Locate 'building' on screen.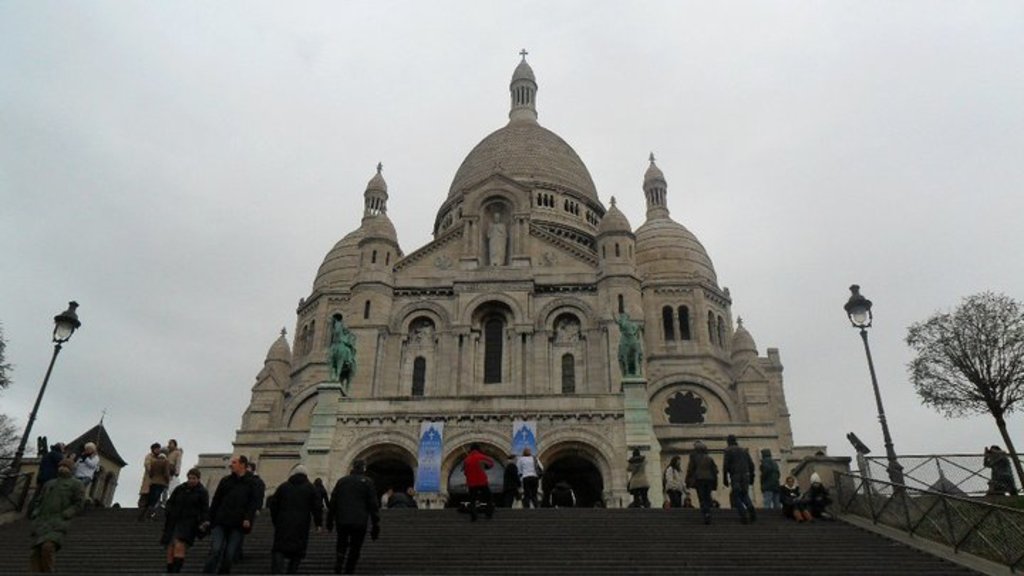
On screen at bbox(0, 427, 129, 519).
